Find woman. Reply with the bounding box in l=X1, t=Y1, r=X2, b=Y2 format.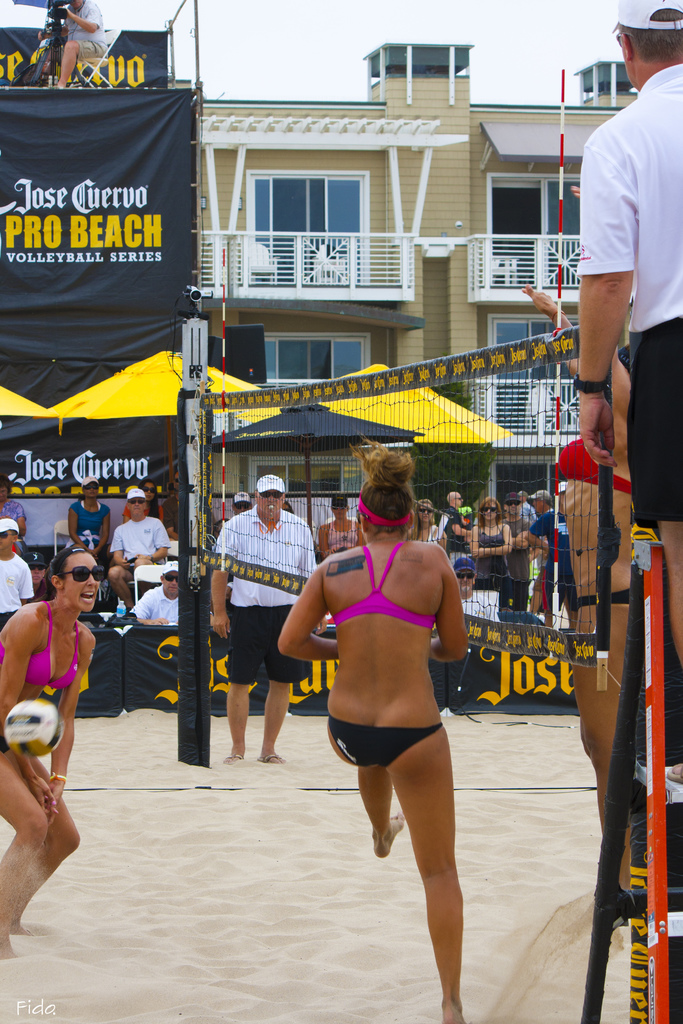
l=411, t=502, r=448, b=545.
